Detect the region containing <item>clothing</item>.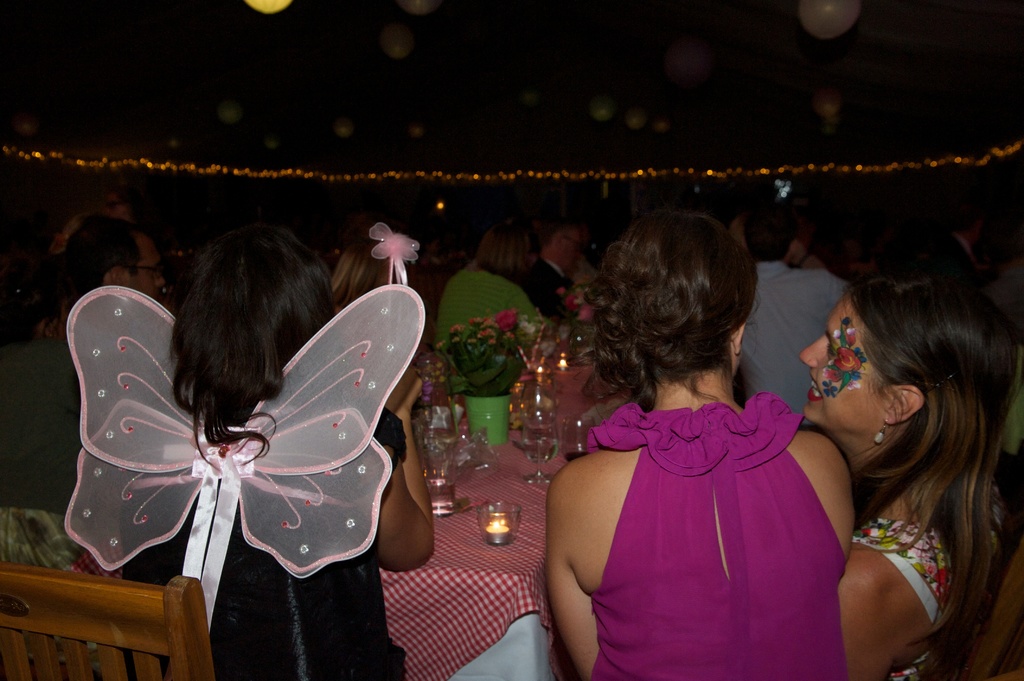
pyautogui.locateOnScreen(515, 257, 568, 331).
